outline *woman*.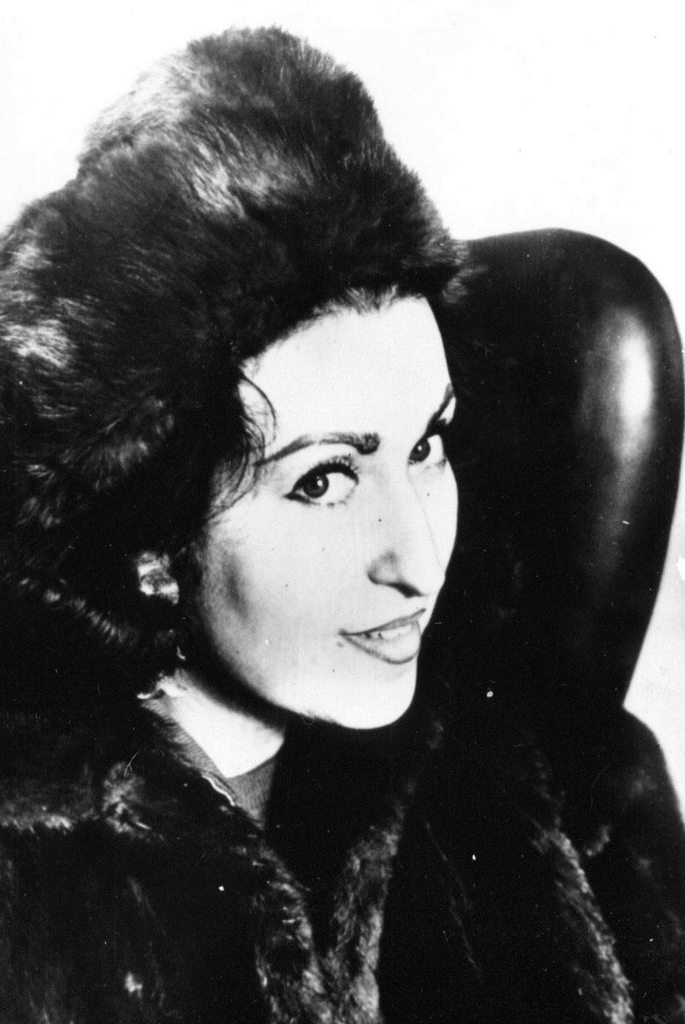
Outline: locate(0, 5, 684, 1023).
